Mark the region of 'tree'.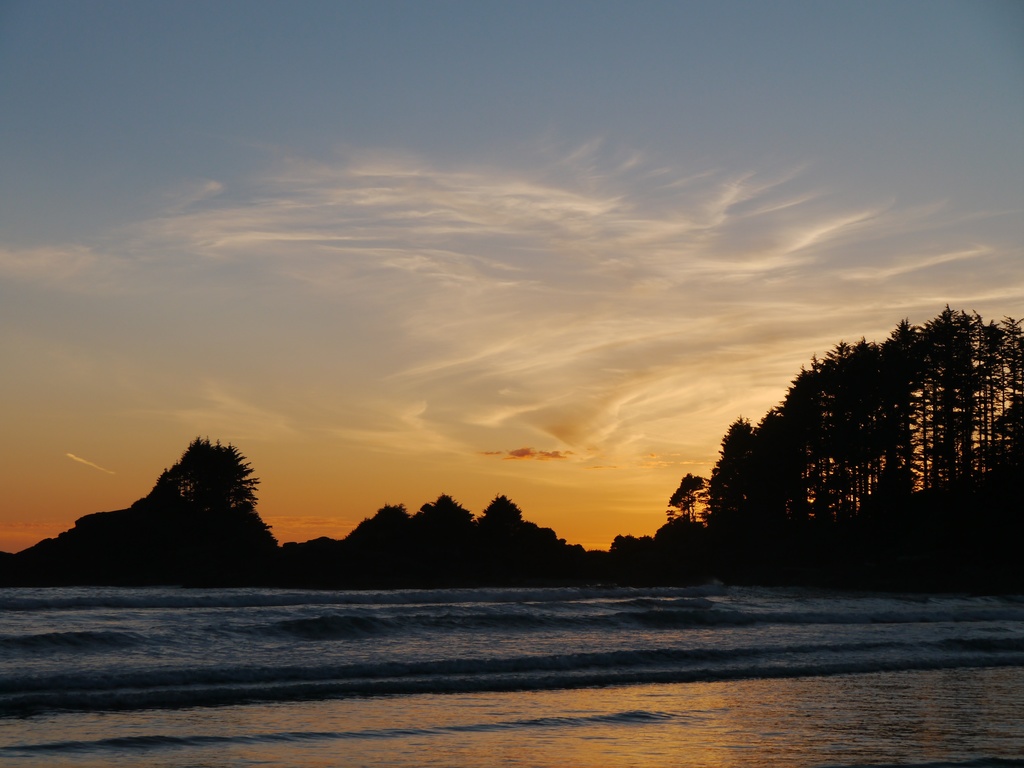
Region: region(668, 474, 711, 525).
